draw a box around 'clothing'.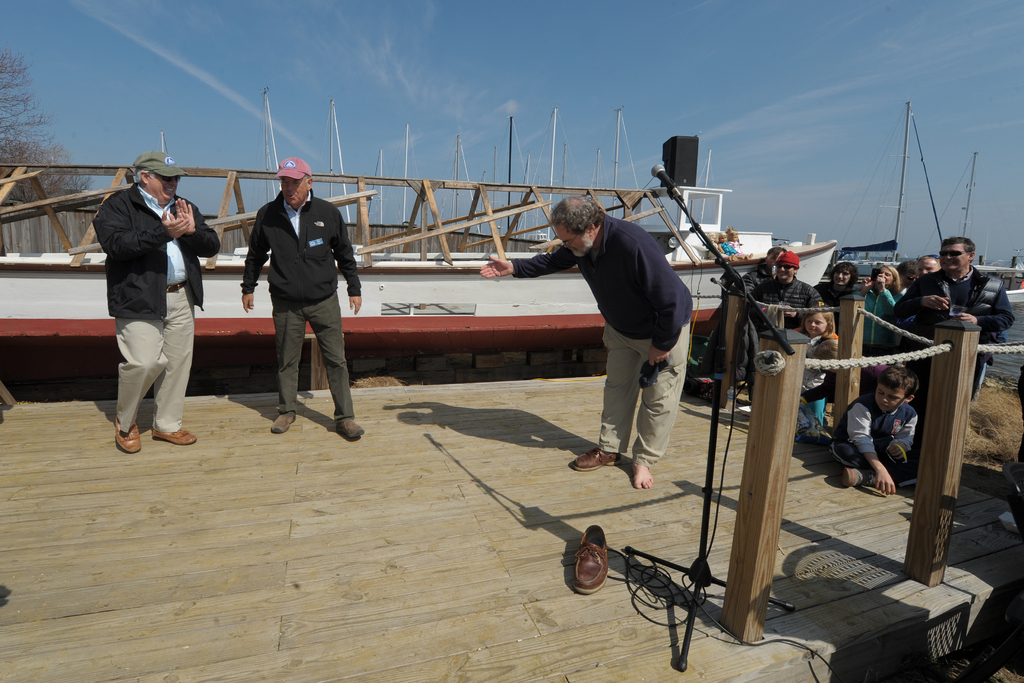
bbox=[707, 242, 731, 263].
